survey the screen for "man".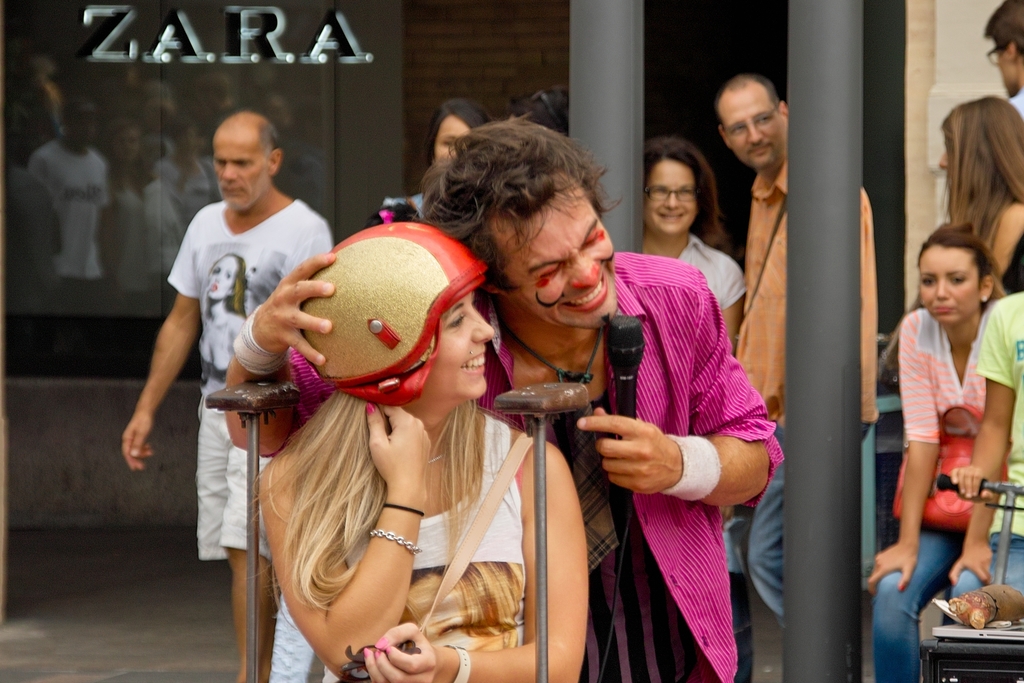
Survey found: 981/0/1023/124.
